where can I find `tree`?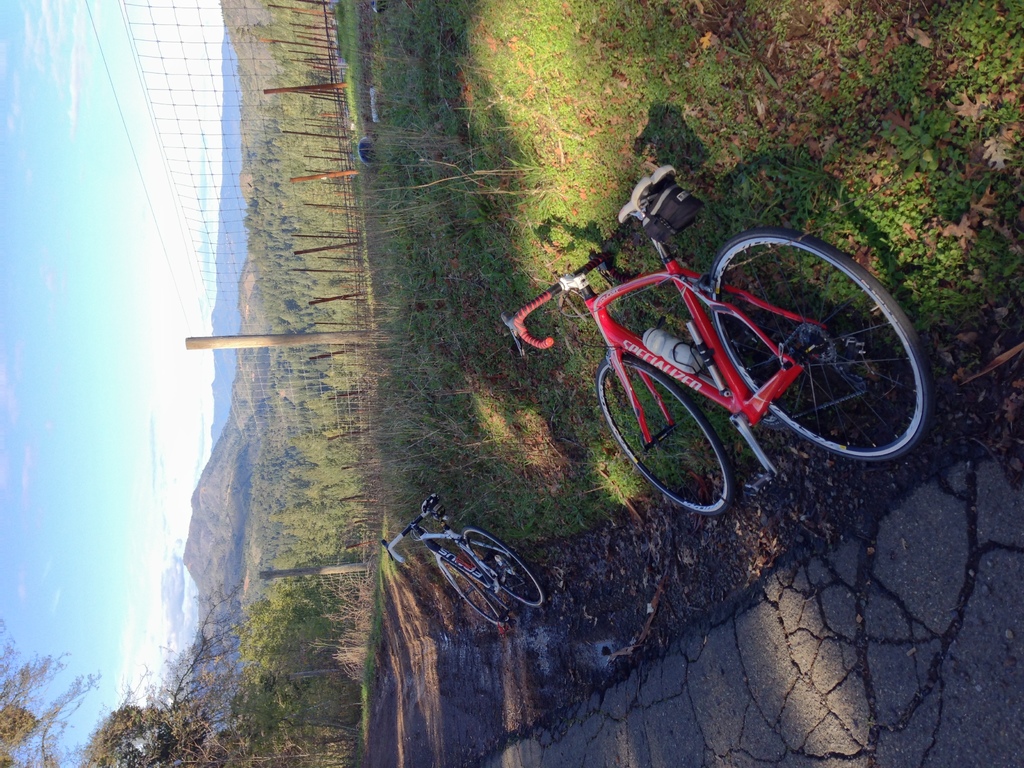
You can find it at bbox=[0, 617, 105, 767].
